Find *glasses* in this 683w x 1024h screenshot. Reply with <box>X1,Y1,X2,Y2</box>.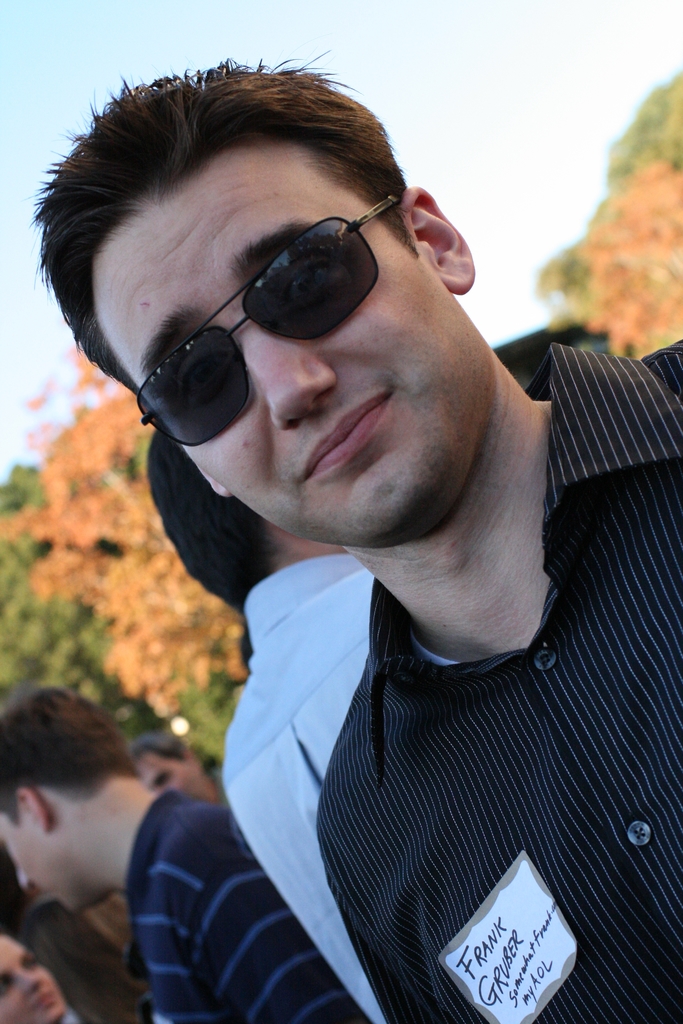
<box>136,192,398,427</box>.
